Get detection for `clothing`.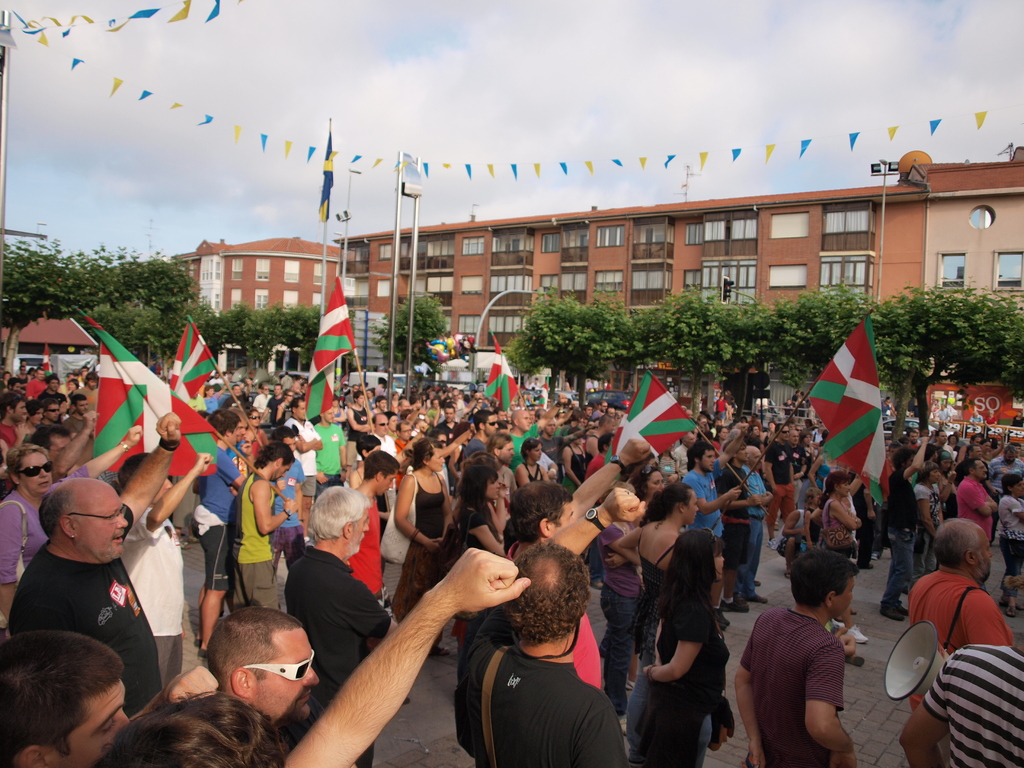
Detection: 274, 554, 417, 767.
